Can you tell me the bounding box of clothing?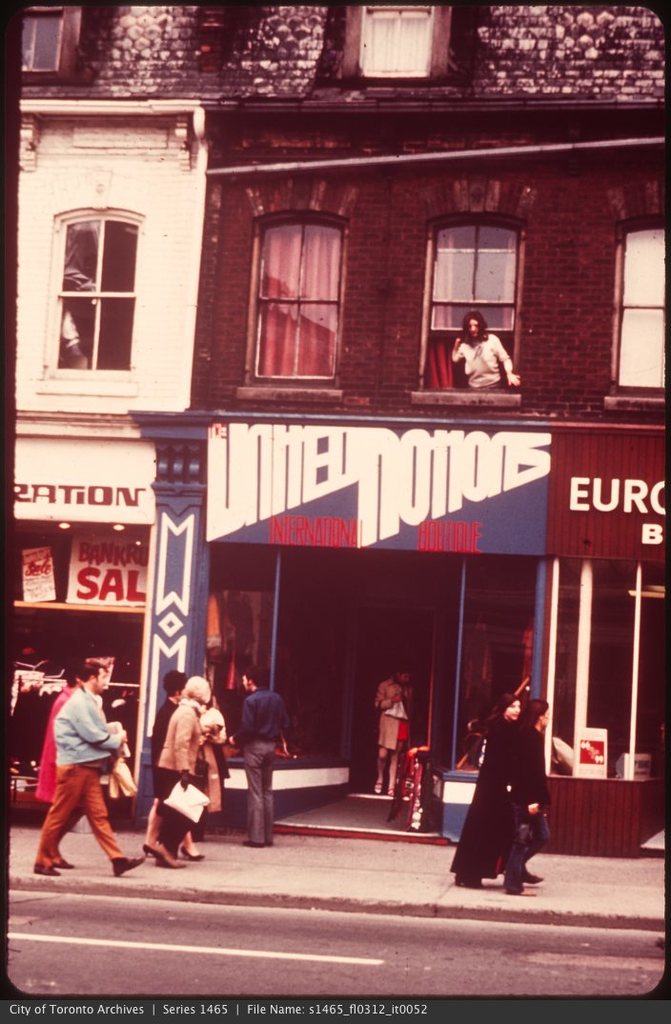
(374,669,407,788).
